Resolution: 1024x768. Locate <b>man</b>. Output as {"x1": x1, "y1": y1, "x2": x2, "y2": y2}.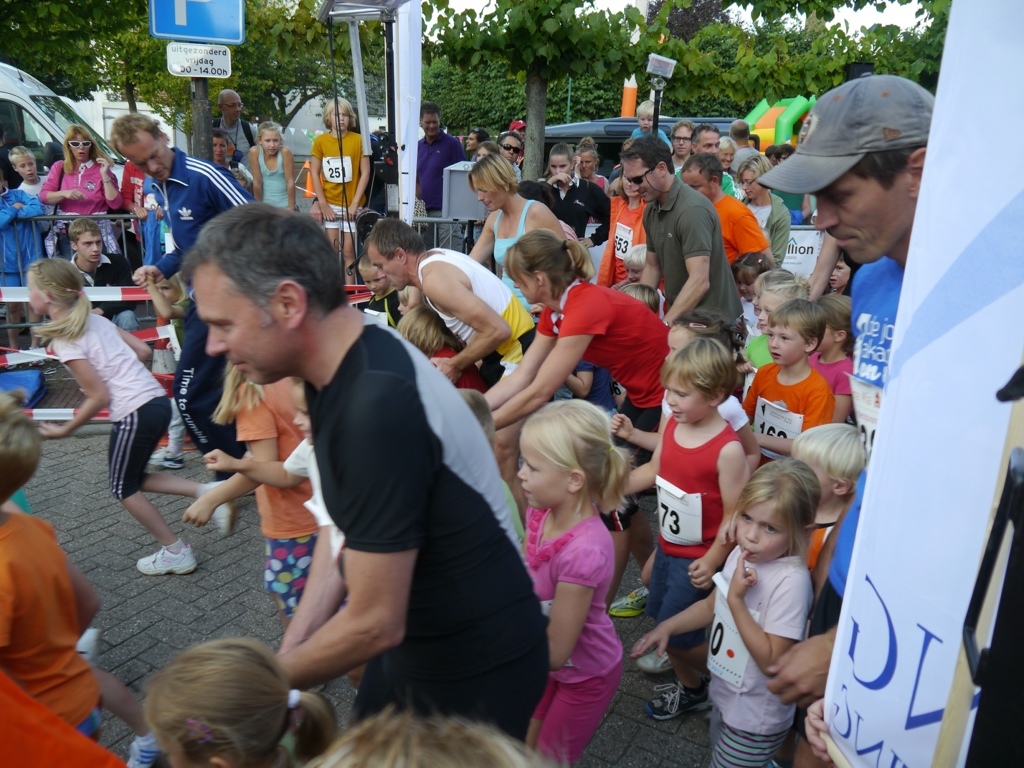
{"x1": 693, "y1": 128, "x2": 726, "y2": 154}.
